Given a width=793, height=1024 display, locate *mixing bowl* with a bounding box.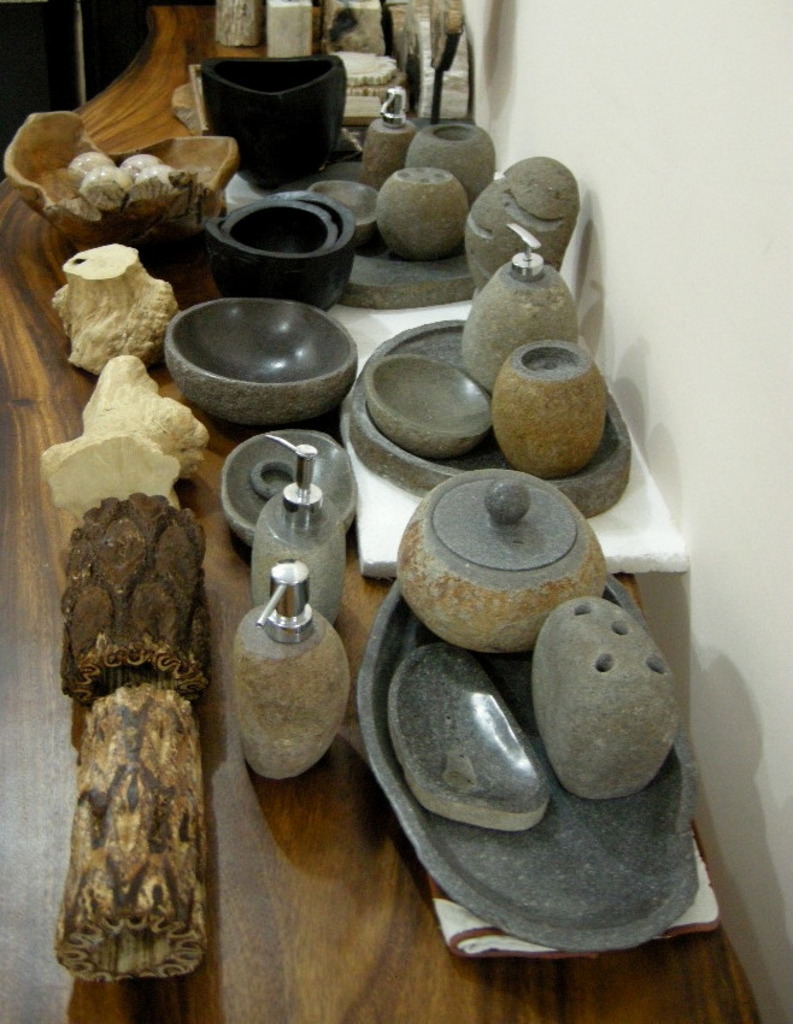
Located: {"x1": 199, "y1": 54, "x2": 351, "y2": 192}.
